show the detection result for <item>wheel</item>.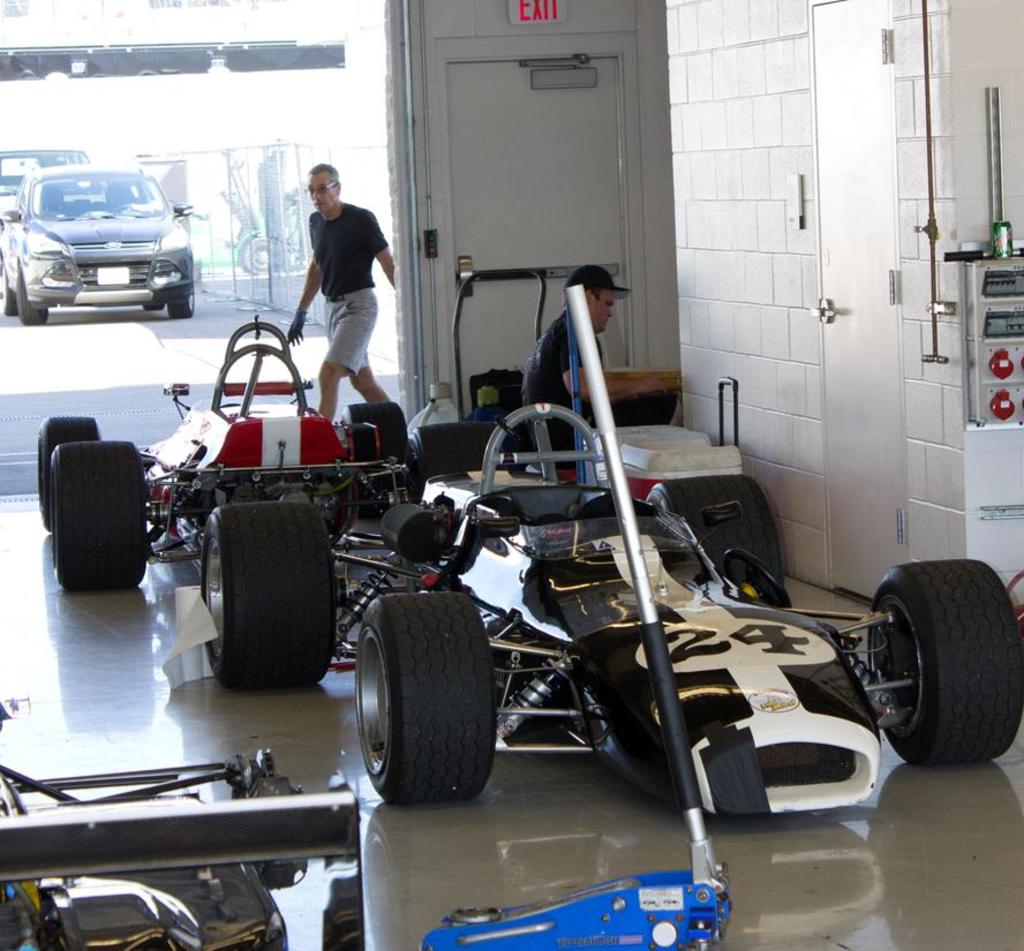
x1=16 y1=272 x2=47 y2=326.
